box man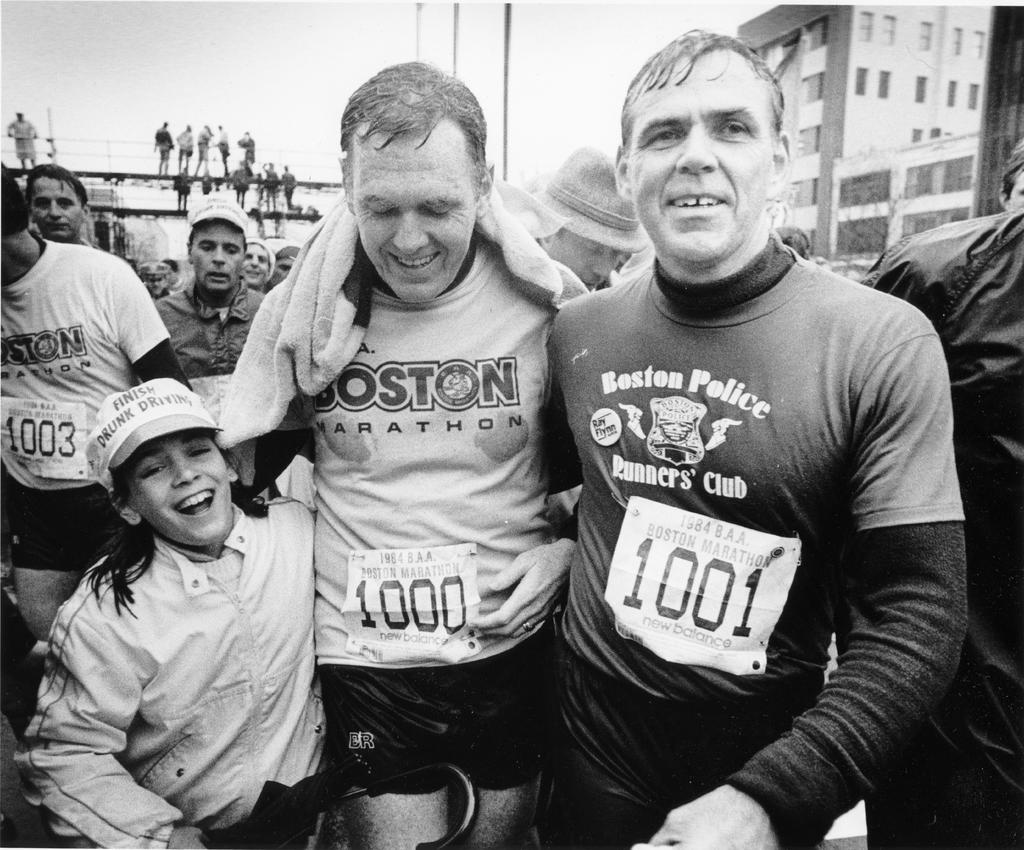
<bbox>536, 26, 971, 849</bbox>
